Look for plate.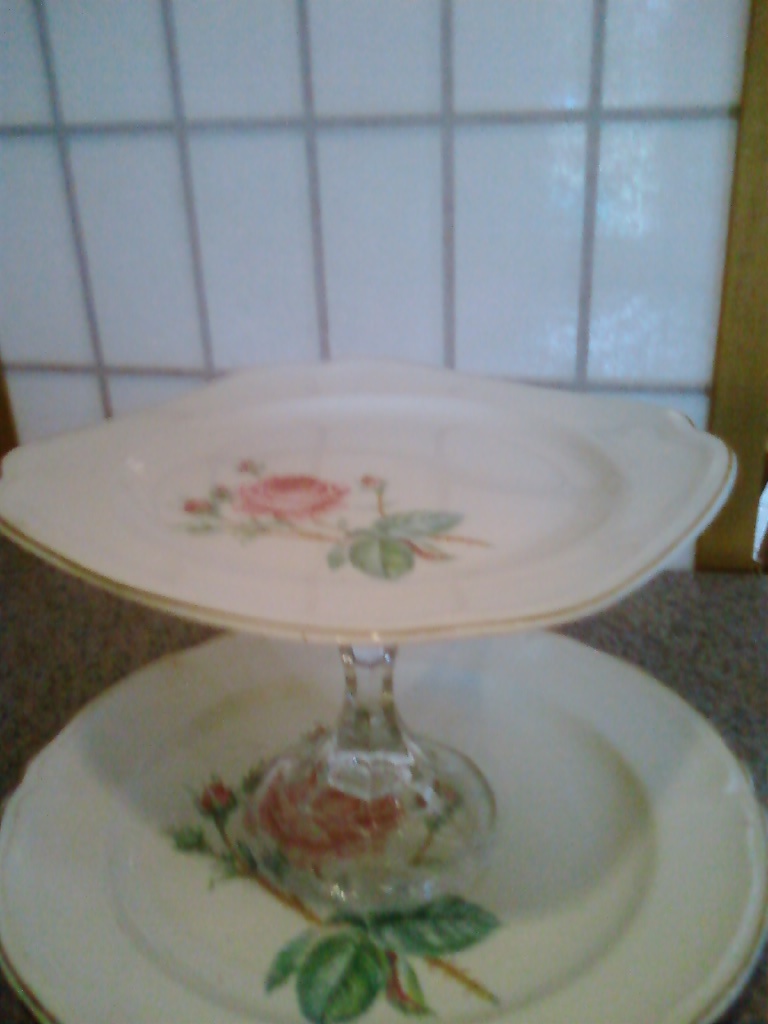
Found: x1=0 y1=629 x2=767 y2=1023.
